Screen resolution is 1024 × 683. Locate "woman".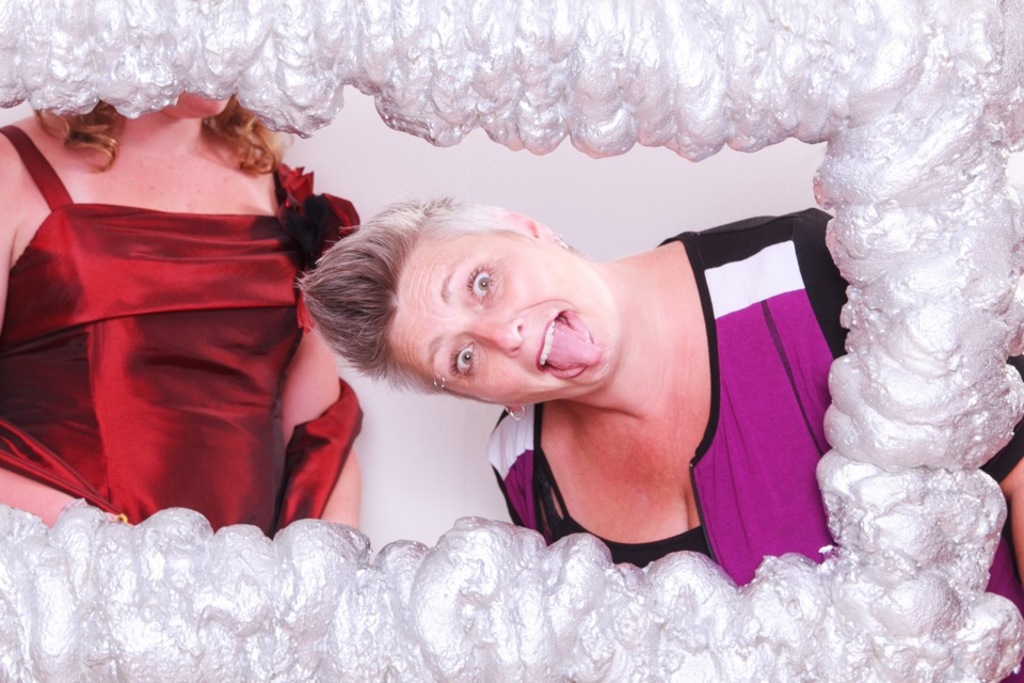
(0,89,371,540).
